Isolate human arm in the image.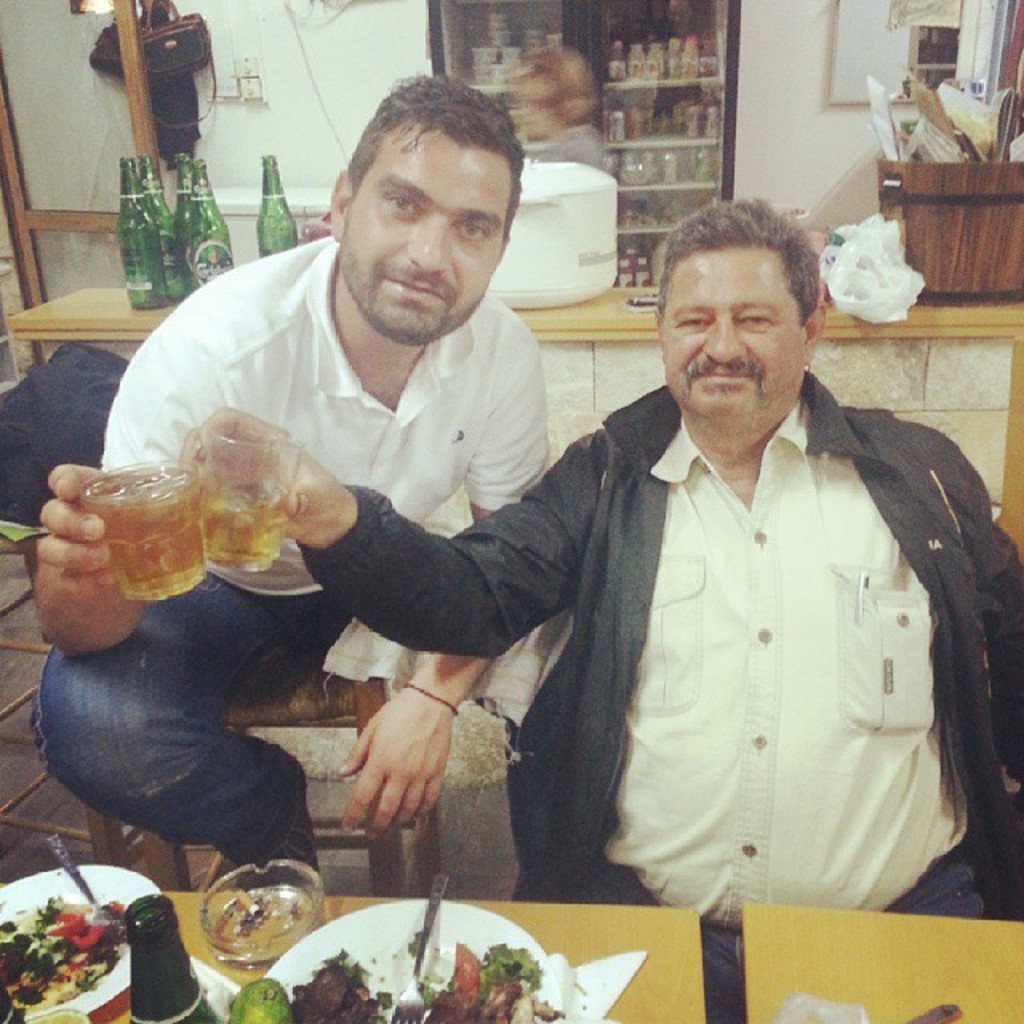
Isolated region: 26 322 237 664.
